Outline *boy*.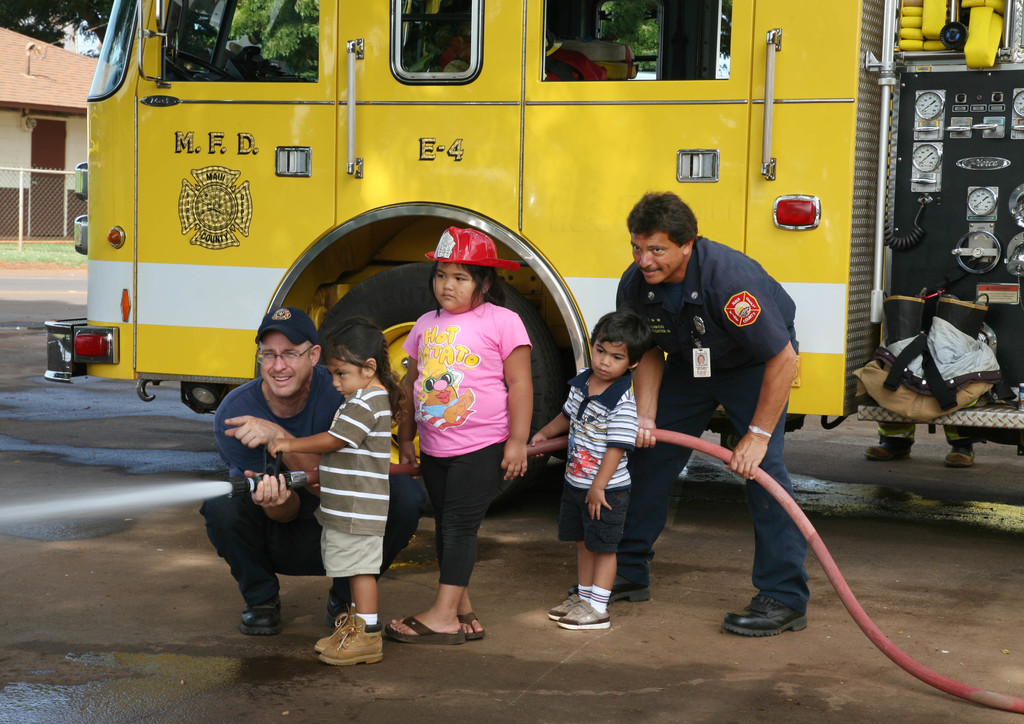
Outline: {"left": 553, "top": 317, "right": 662, "bottom": 630}.
